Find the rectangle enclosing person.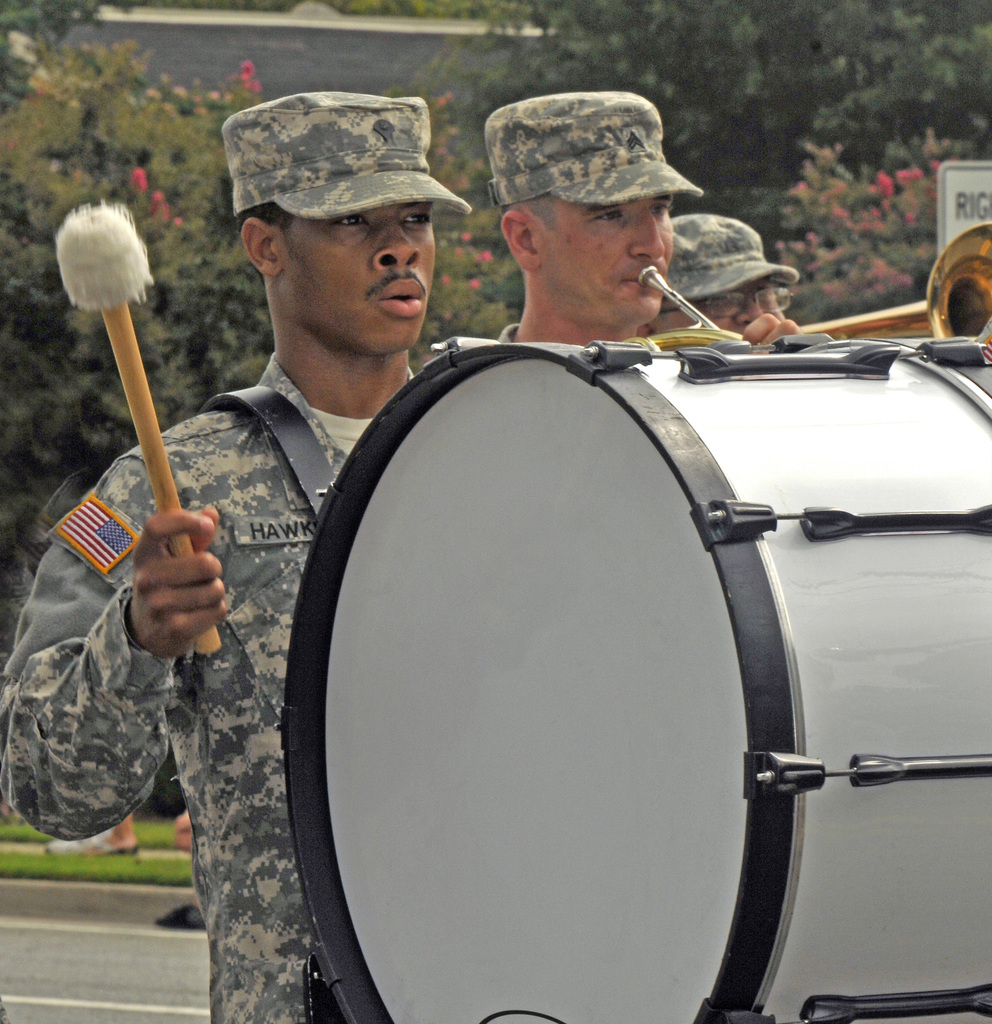
485:92:703:344.
